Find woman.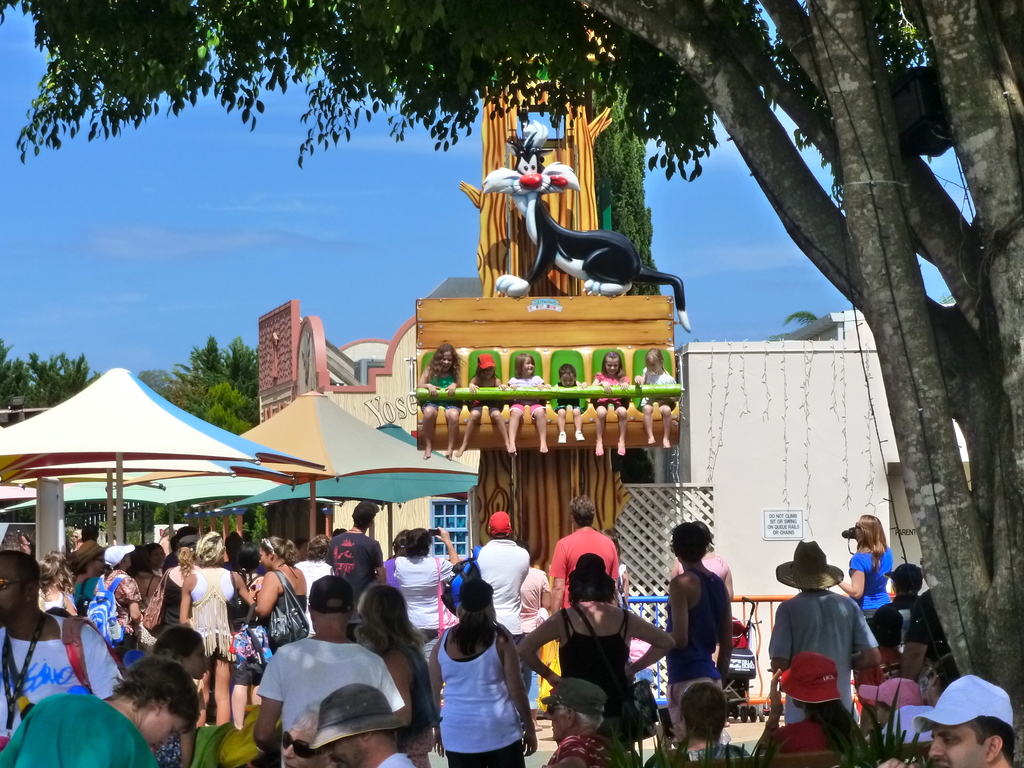
<region>859, 675, 926, 730</region>.
